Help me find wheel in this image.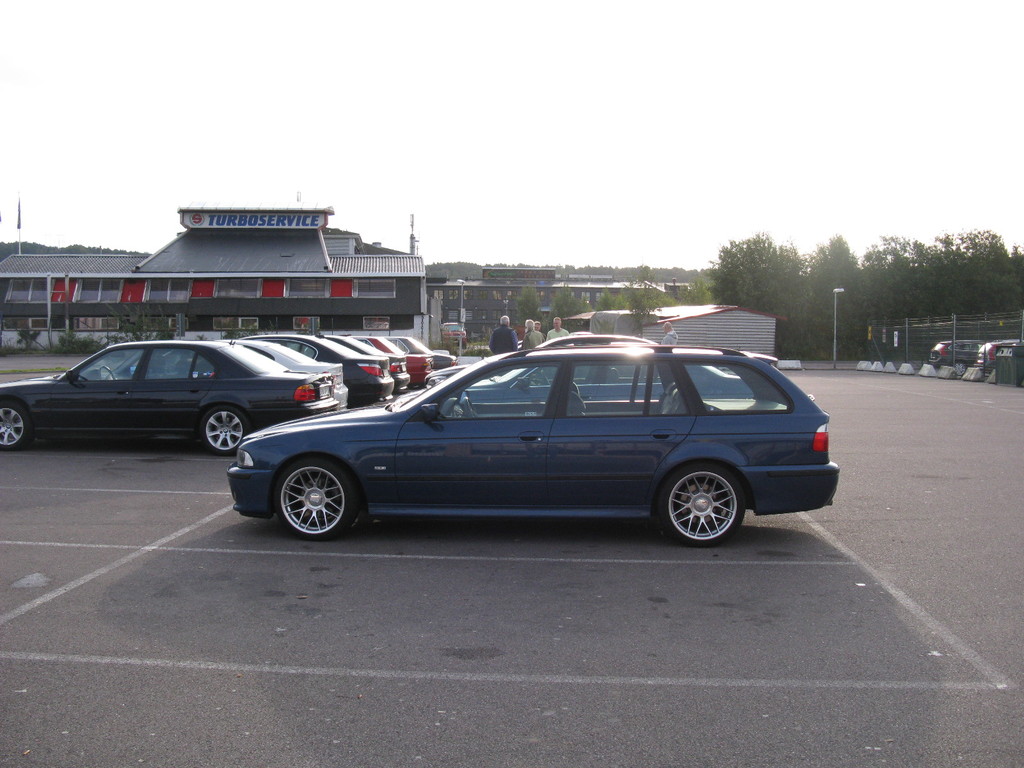
Found it: l=654, t=464, r=740, b=545.
